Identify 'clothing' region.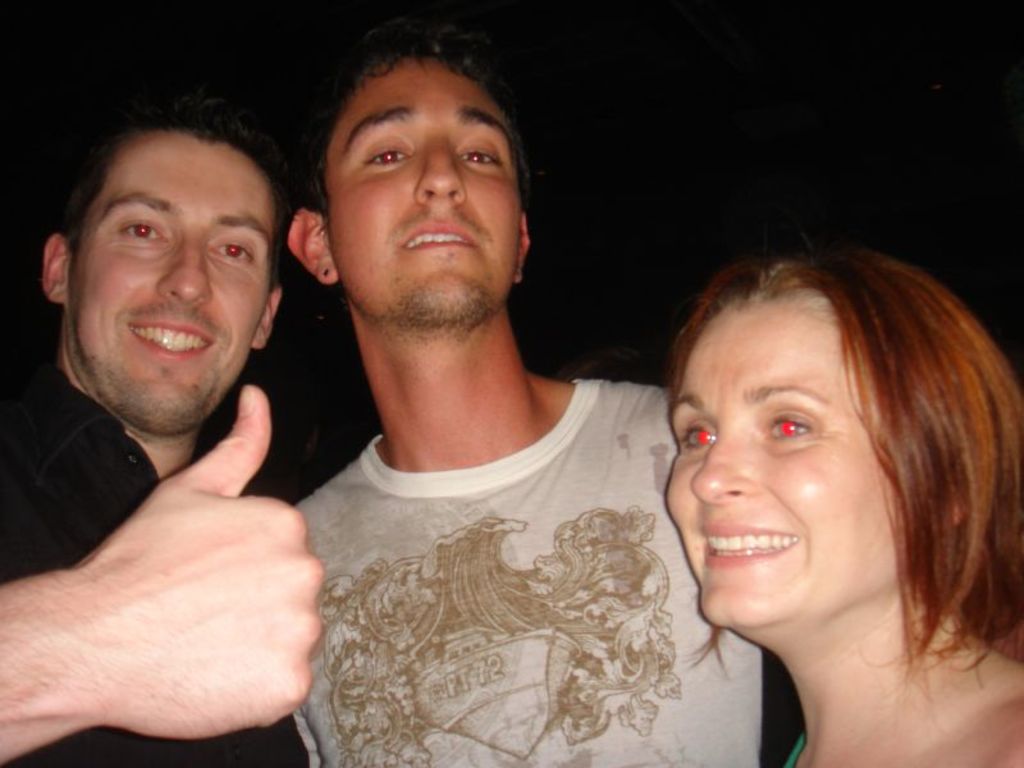
Region: 0,366,308,767.
